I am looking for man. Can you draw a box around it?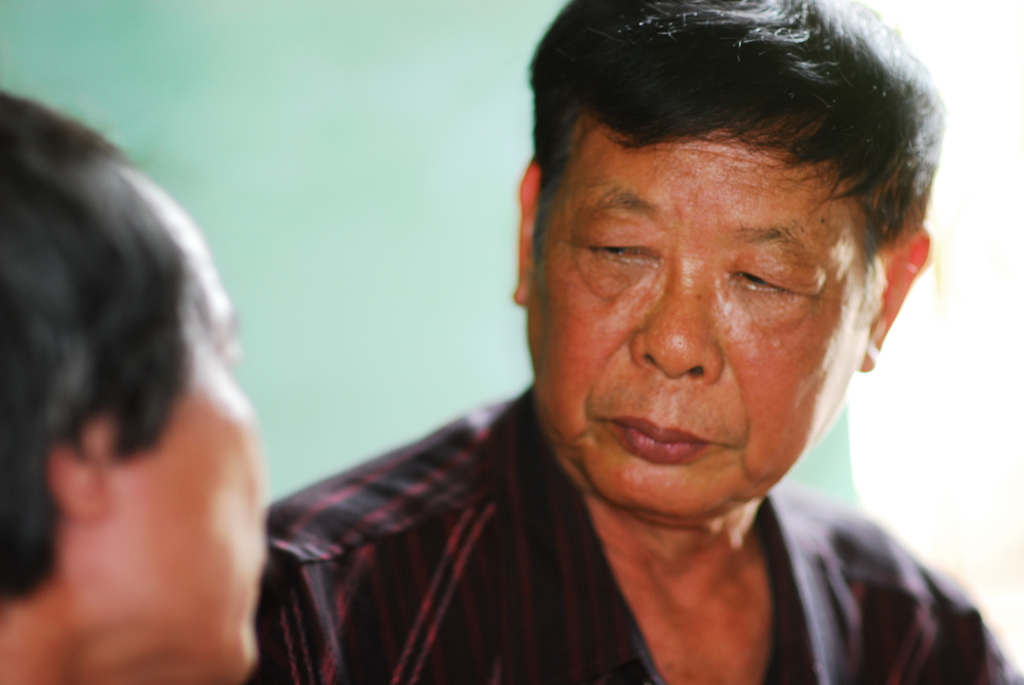
Sure, the bounding box is <box>0,82,267,684</box>.
